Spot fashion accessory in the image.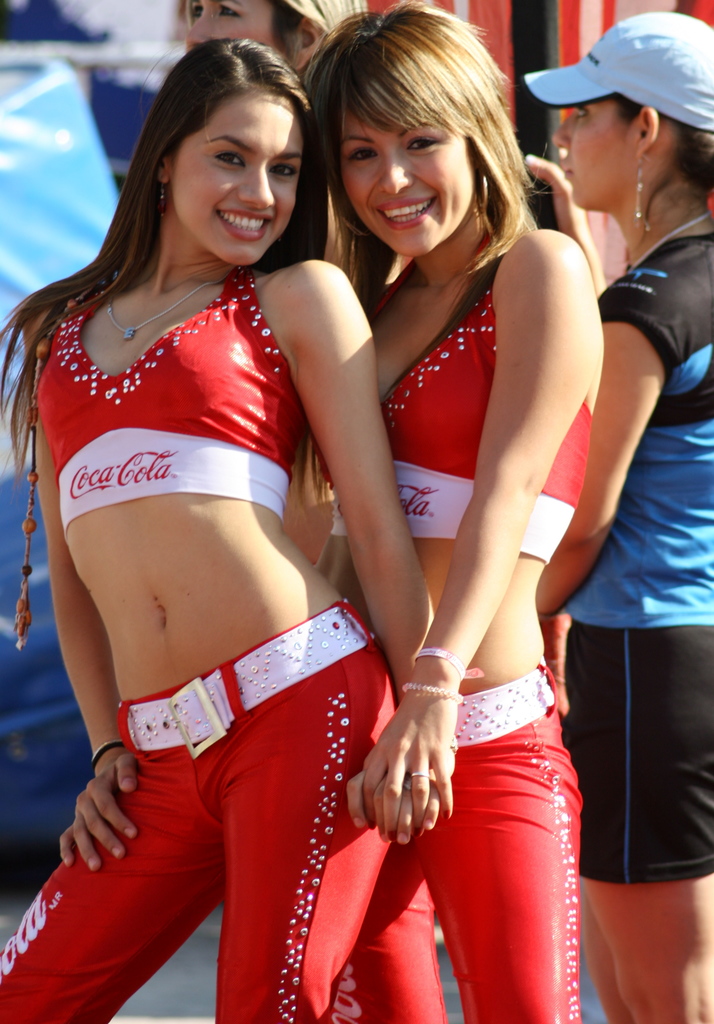
fashion accessory found at 413:647:466:678.
